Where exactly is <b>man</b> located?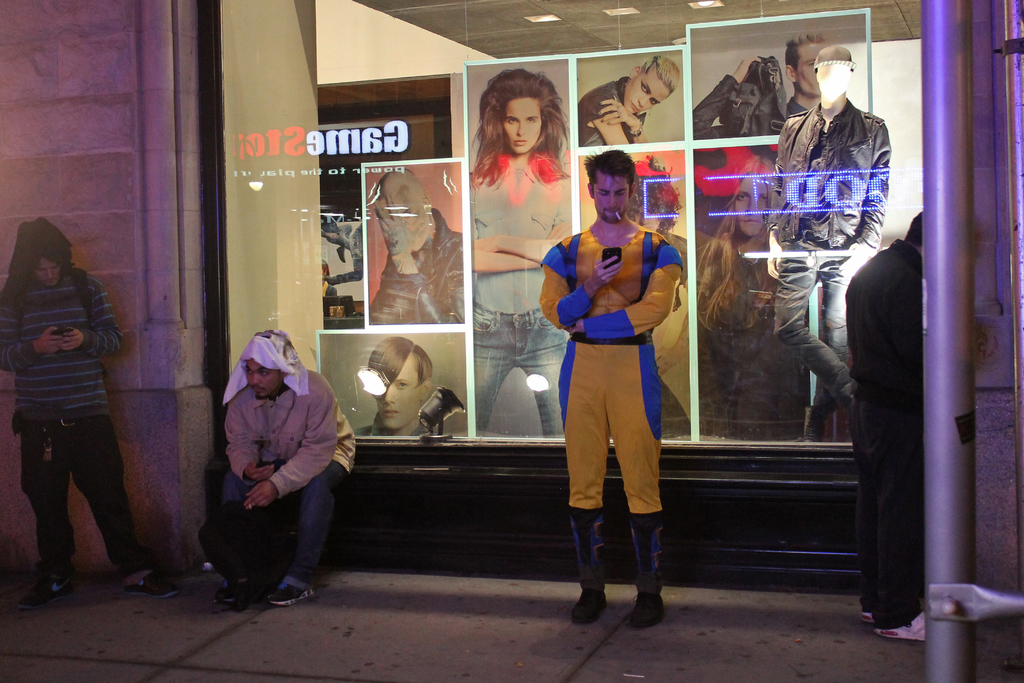
Its bounding box is {"x1": 750, "y1": 29, "x2": 908, "y2": 440}.
